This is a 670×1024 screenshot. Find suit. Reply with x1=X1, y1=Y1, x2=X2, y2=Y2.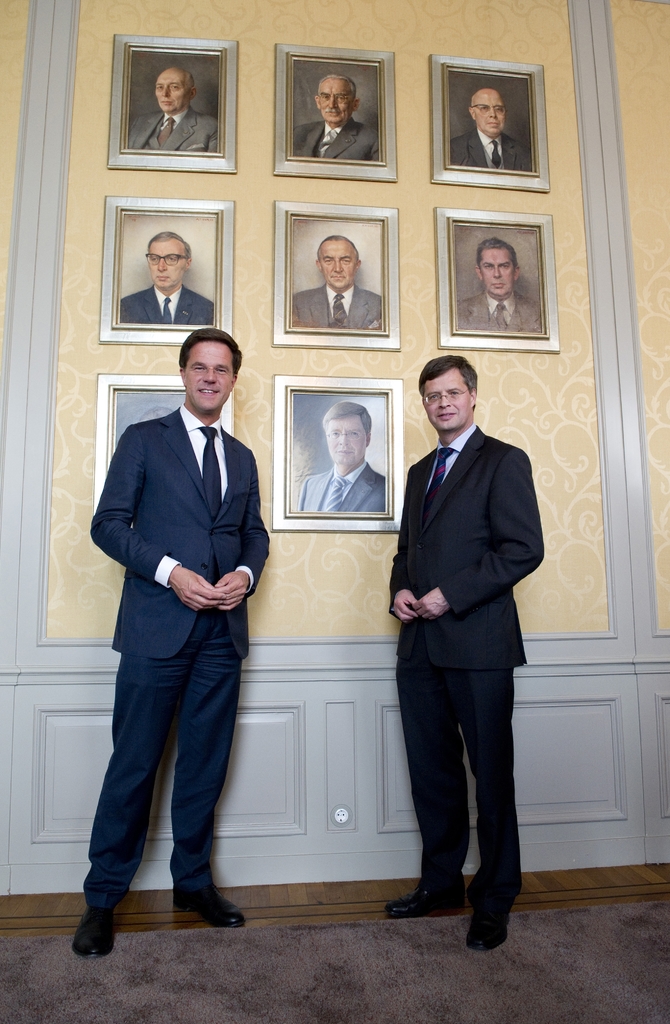
x1=124, y1=105, x2=219, y2=150.
